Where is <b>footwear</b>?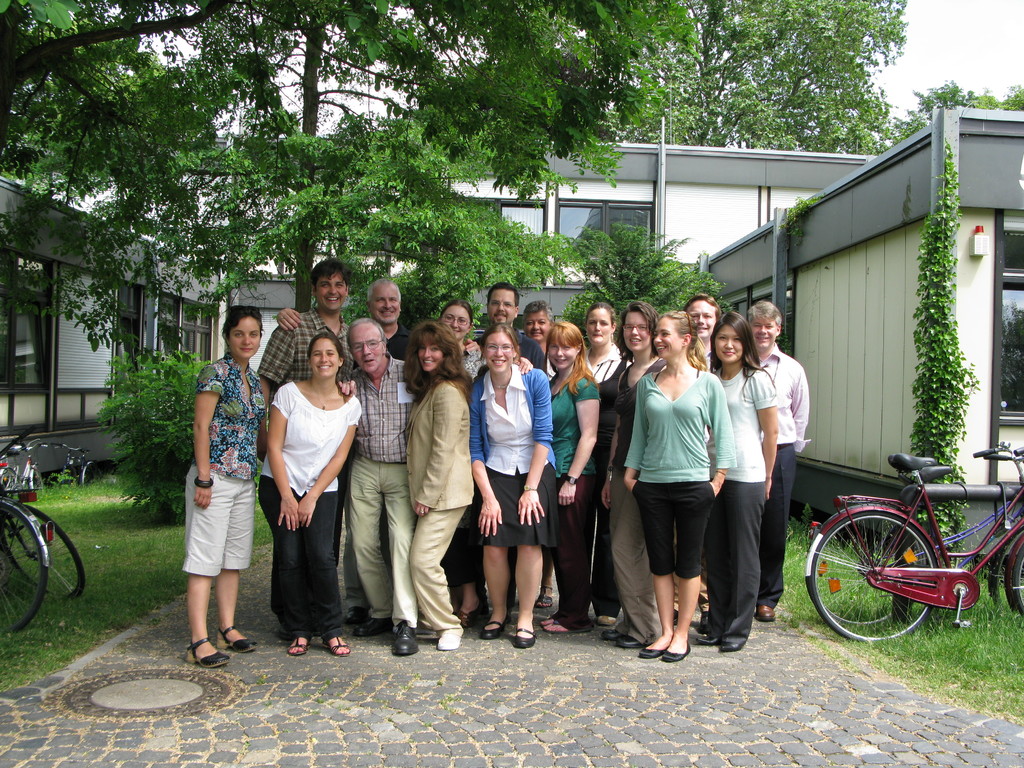
285/635/309/655.
